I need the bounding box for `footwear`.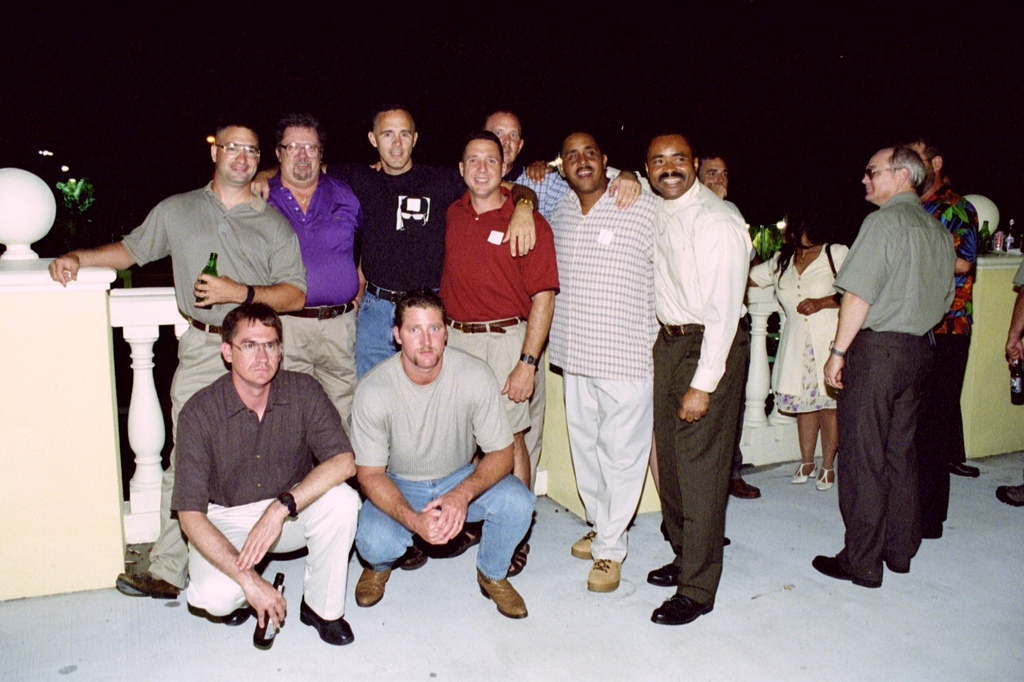
Here it is: 506 542 530 577.
